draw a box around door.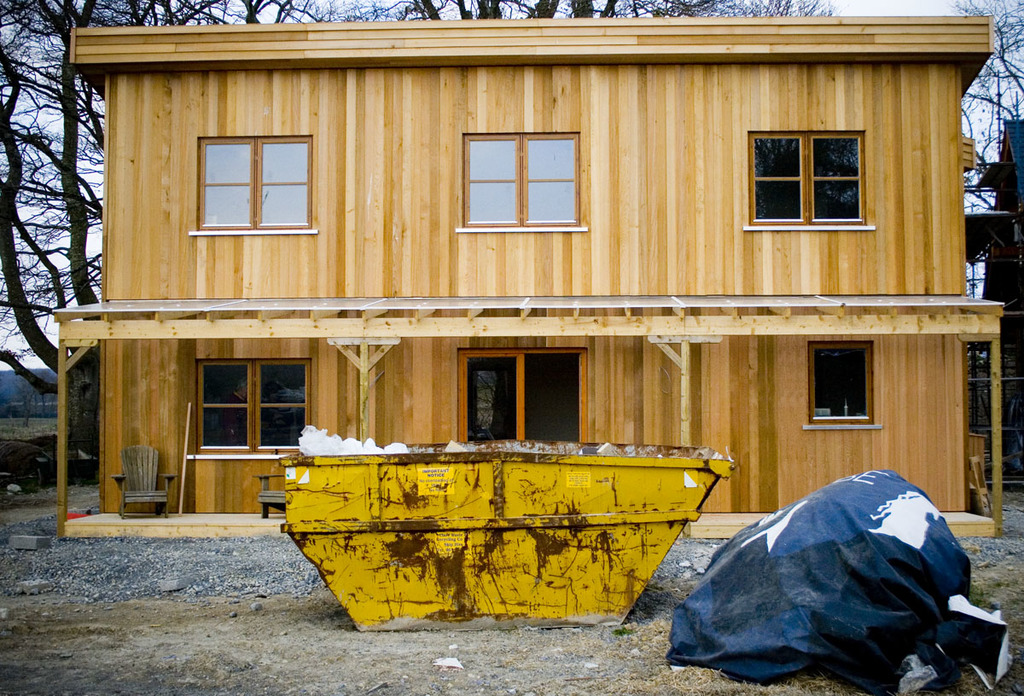
521, 352, 590, 444.
